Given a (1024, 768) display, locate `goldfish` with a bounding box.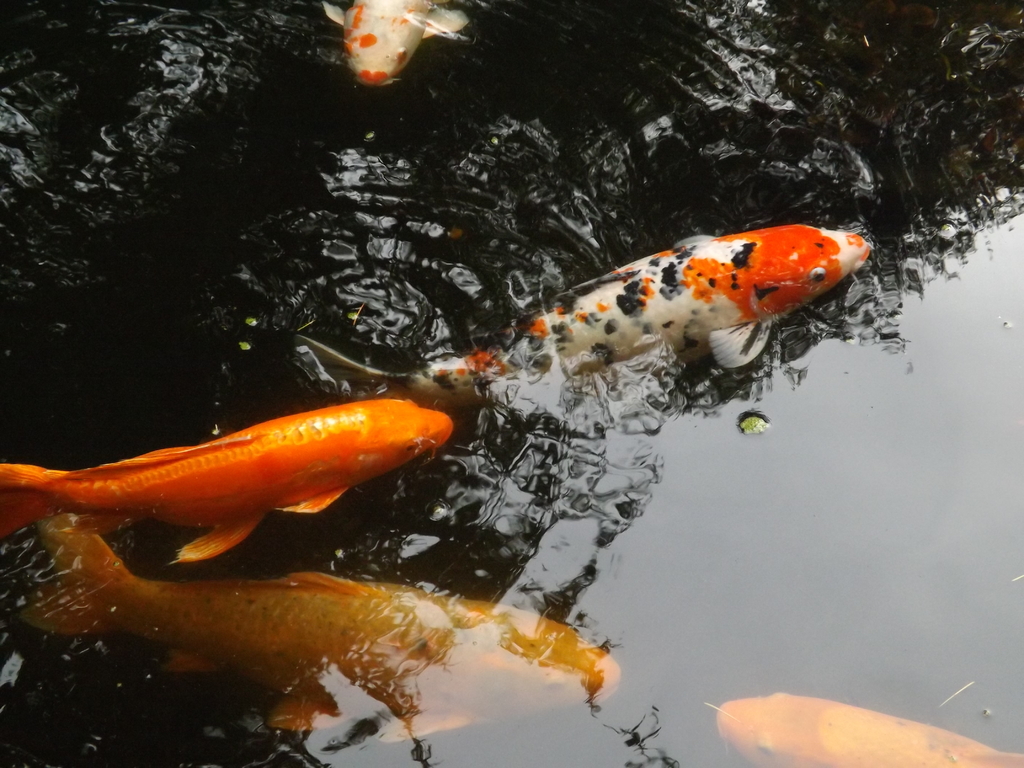
Located: <box>28,549,627,737</box>.
